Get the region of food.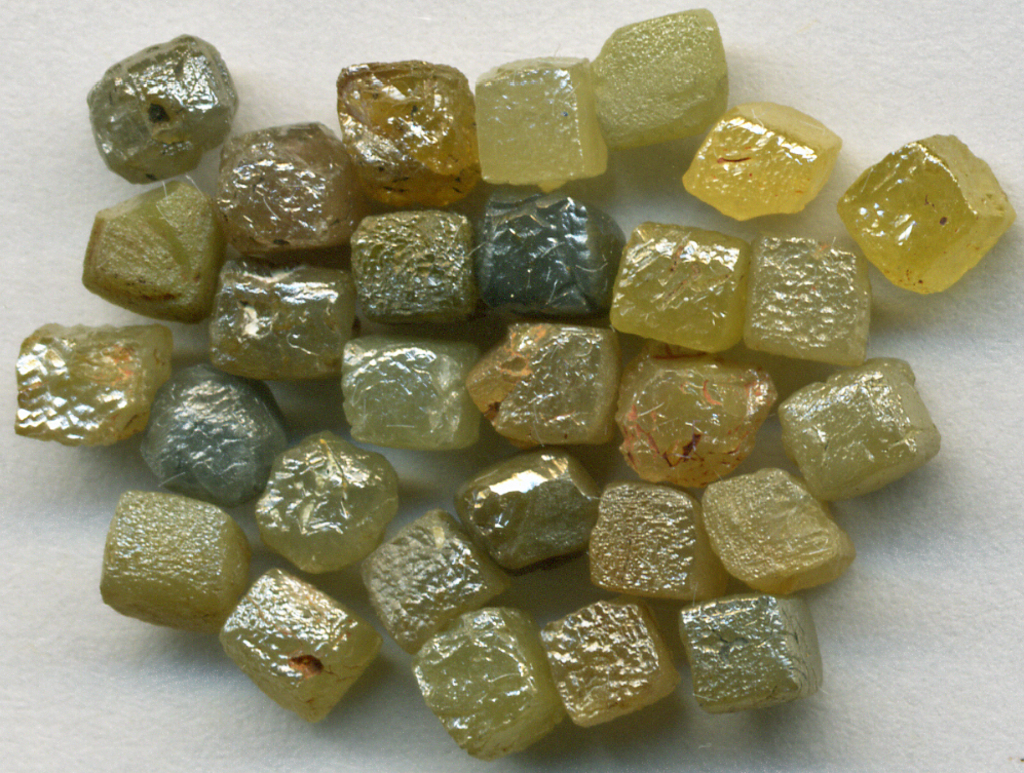
608/217/750/358.
